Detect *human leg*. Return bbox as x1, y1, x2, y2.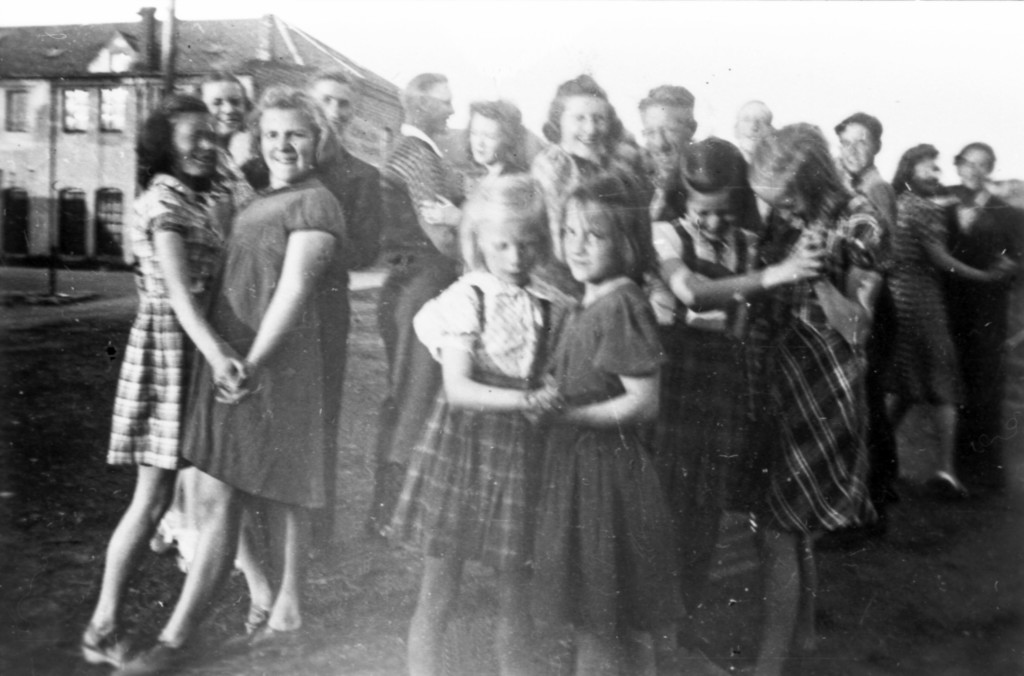
83, 461, 172, 648.
